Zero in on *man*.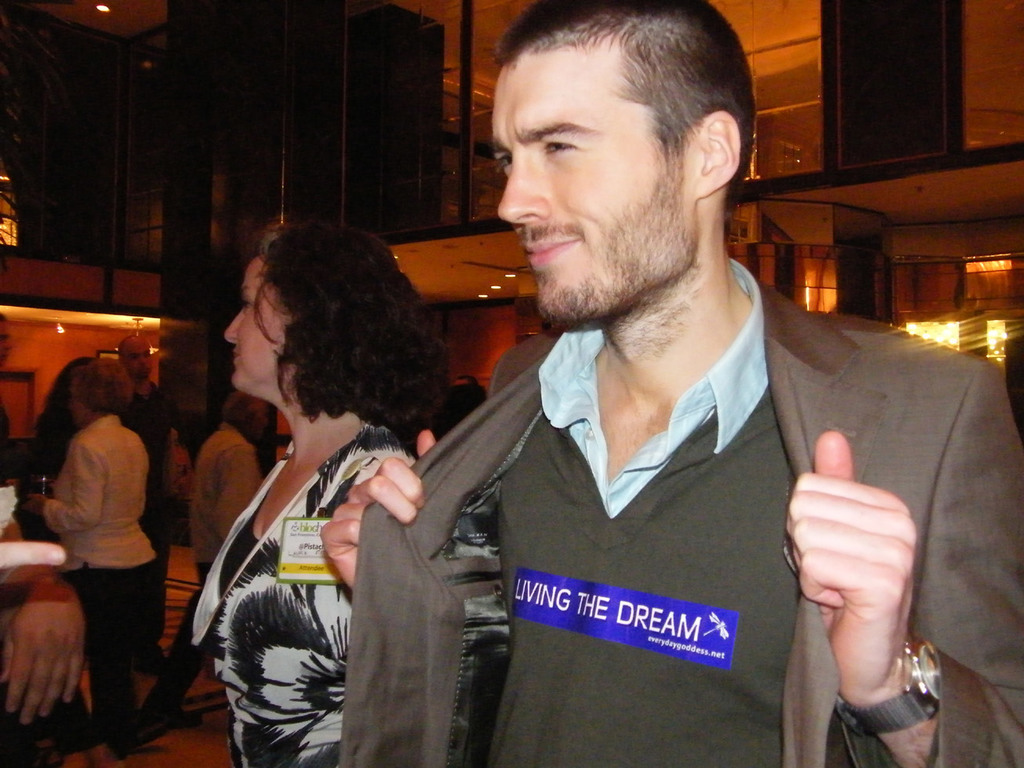
Zeroed in: x1=364 y1=11 x2=970 y2=759.
